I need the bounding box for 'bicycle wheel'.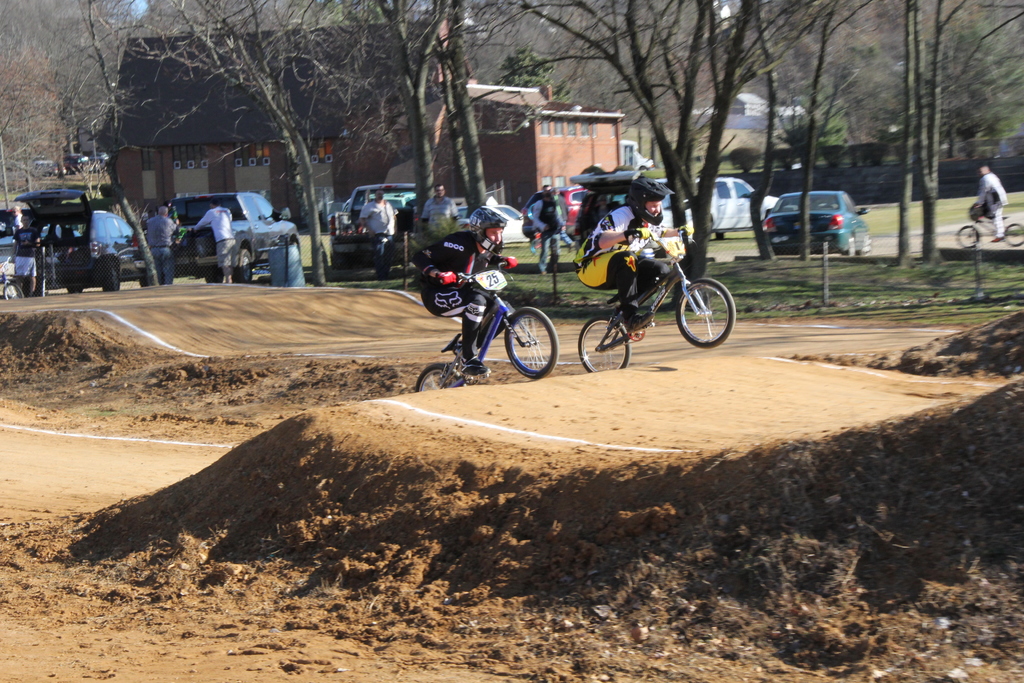
Here it is: [0, 283, 26, 304].
